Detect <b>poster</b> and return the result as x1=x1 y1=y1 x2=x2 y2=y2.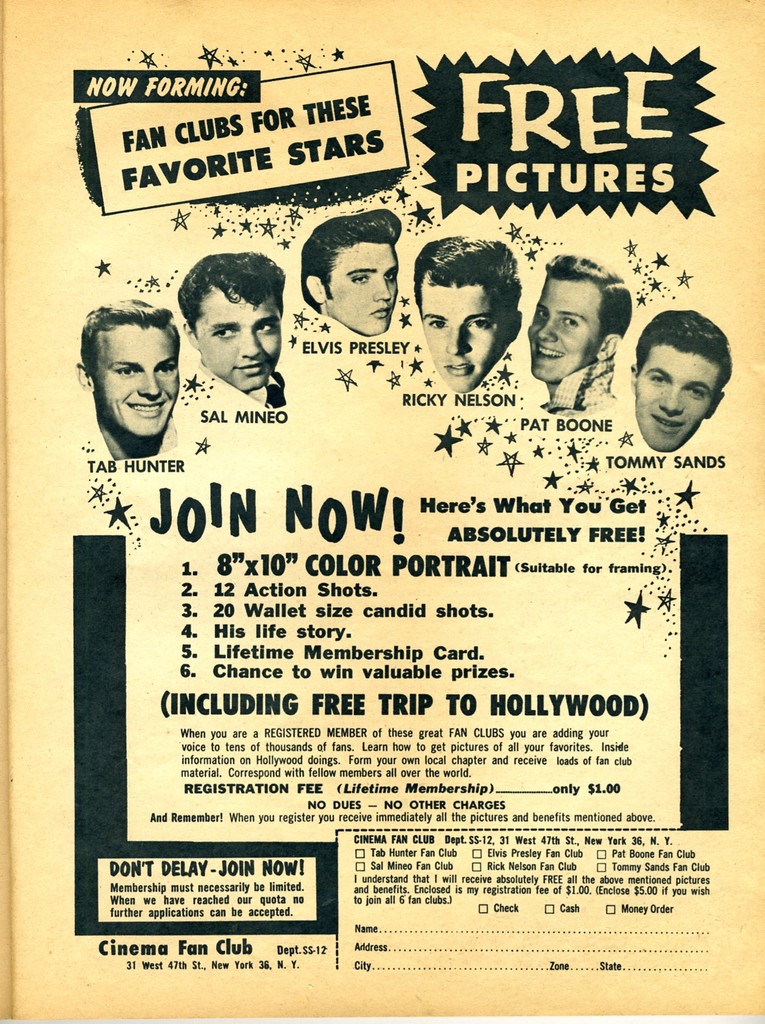
x1=0 y1=0 x2=764 y2=1023.
